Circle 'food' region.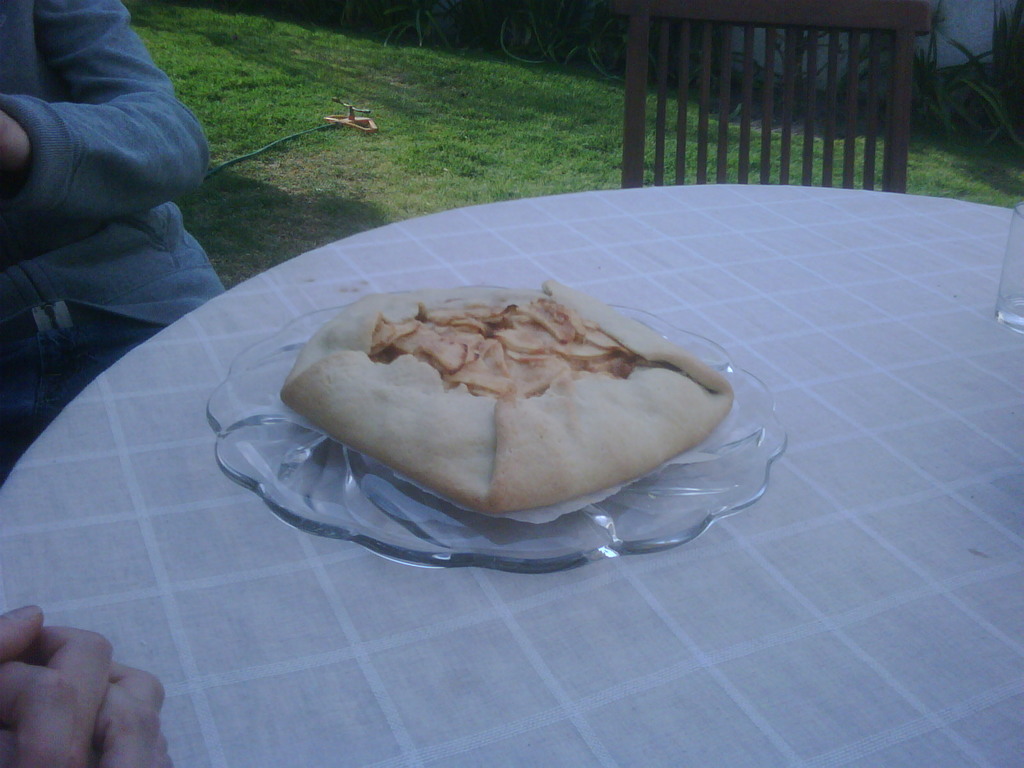
Region: x1=285 y1=292 x2=726 y2=547.
